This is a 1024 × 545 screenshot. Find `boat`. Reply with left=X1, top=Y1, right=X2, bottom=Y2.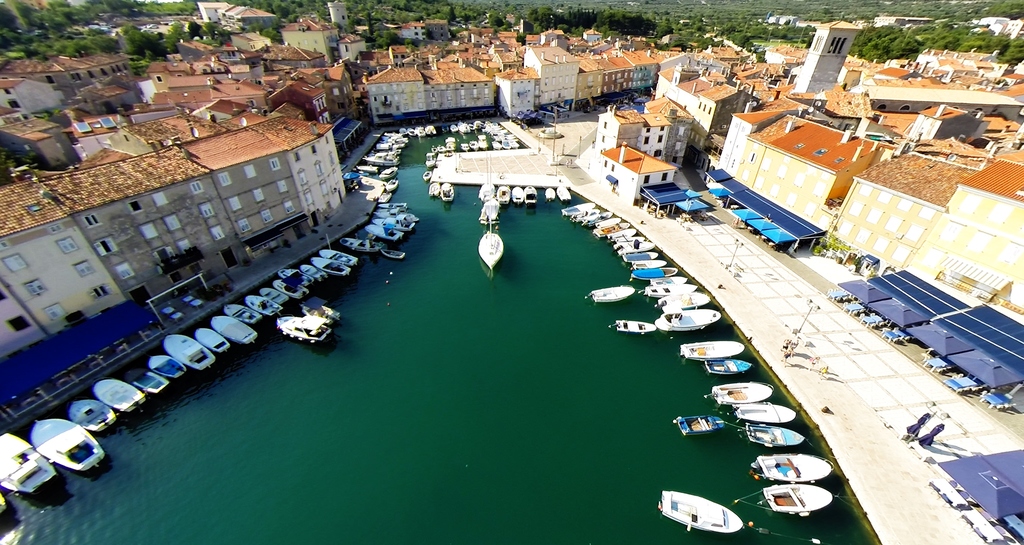
left=372, top=177, right=397, bottom=194.
